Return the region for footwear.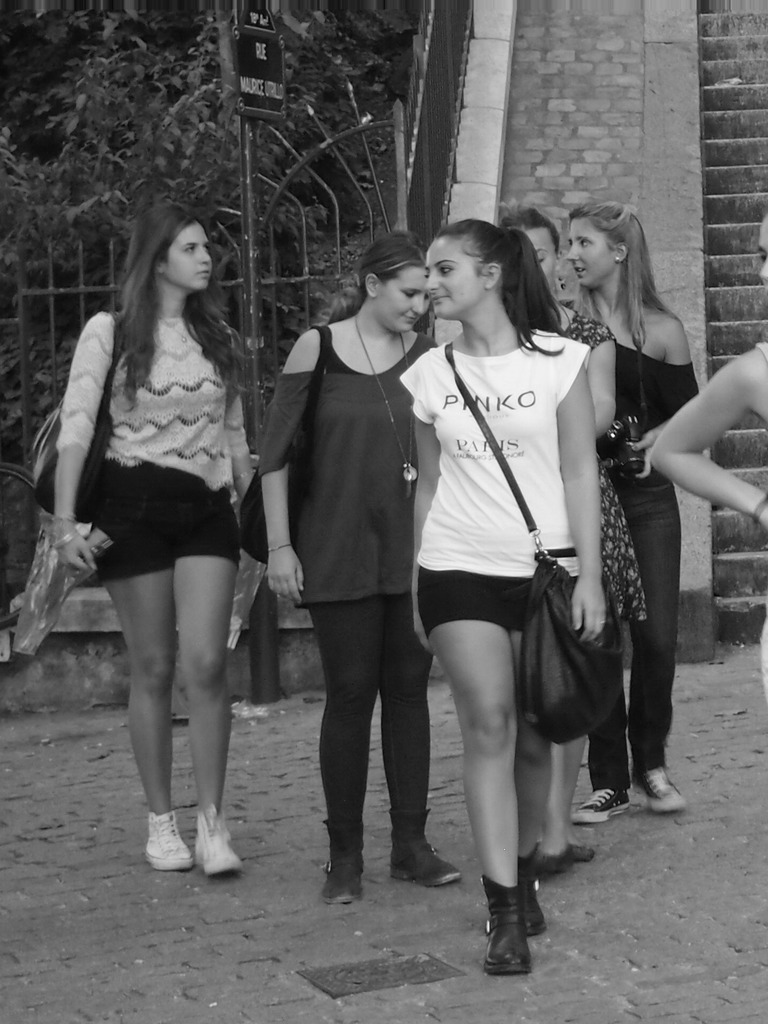
left=631, top=762, right=687, bottom=811.
